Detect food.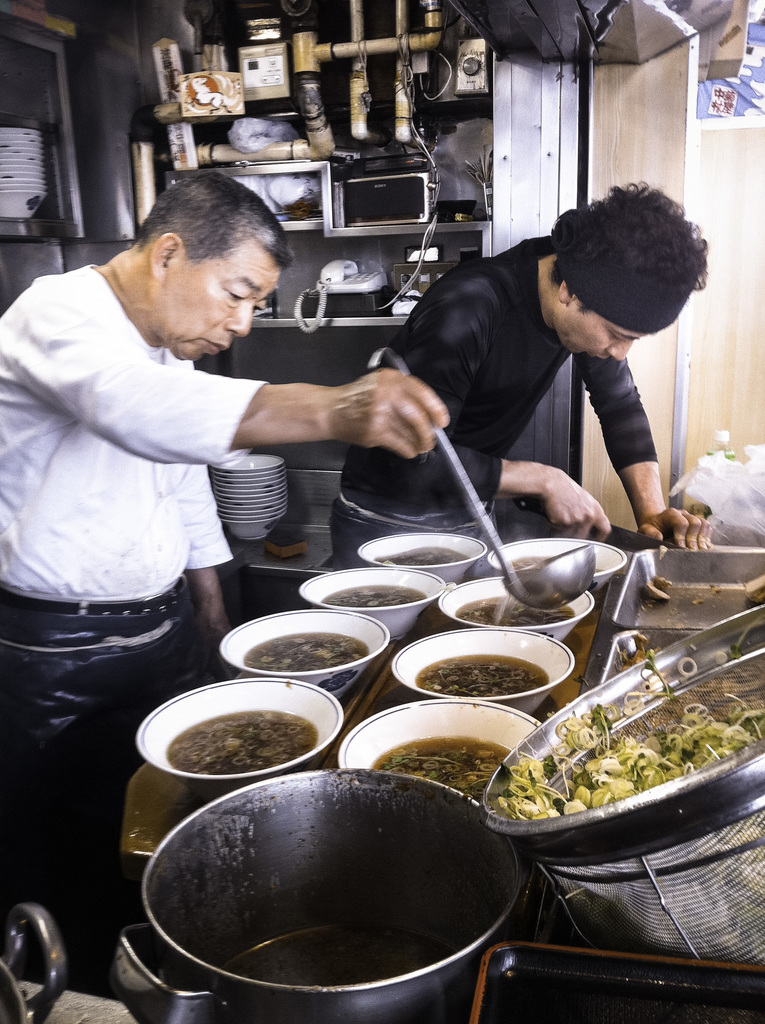
Detected at BBox(659, 543, 671, 560).
